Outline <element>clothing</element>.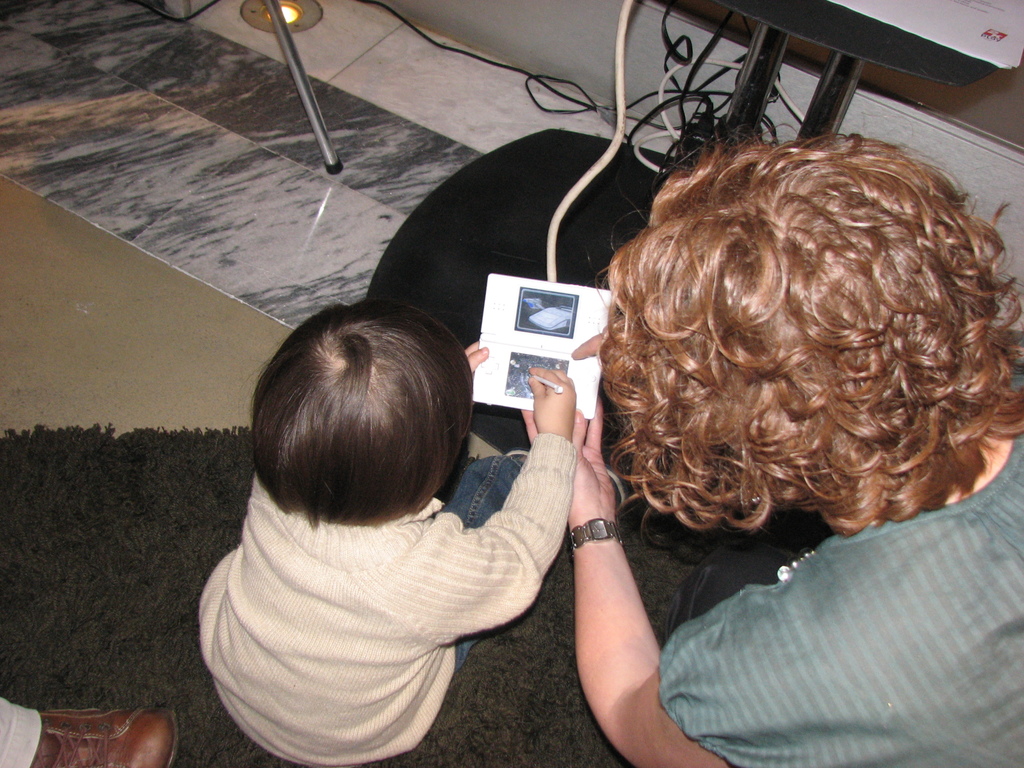
Outline: 195, 383, 589, 754.
